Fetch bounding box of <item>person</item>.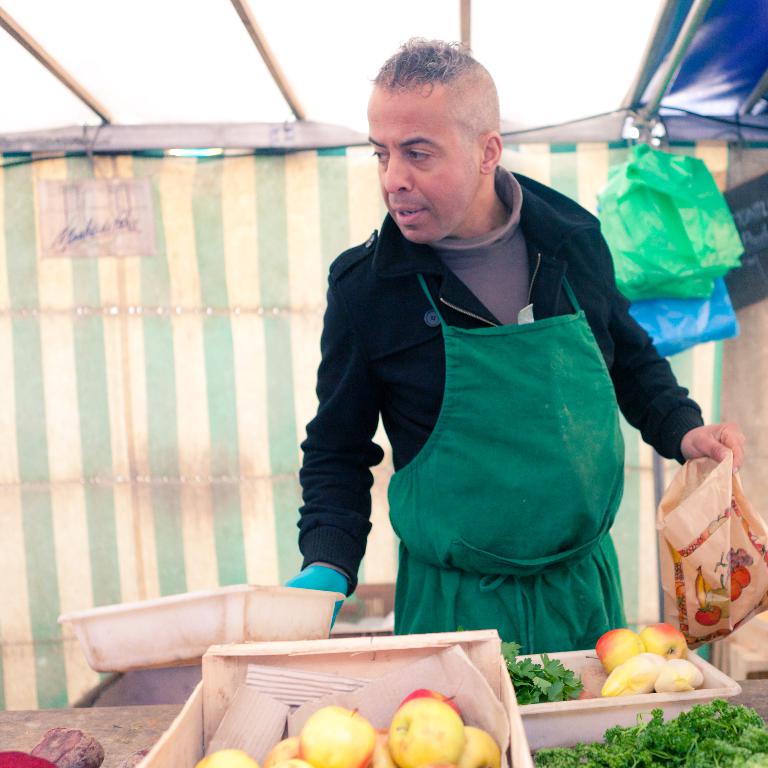
Bbox: select_region(286, 27, 751, 651).
